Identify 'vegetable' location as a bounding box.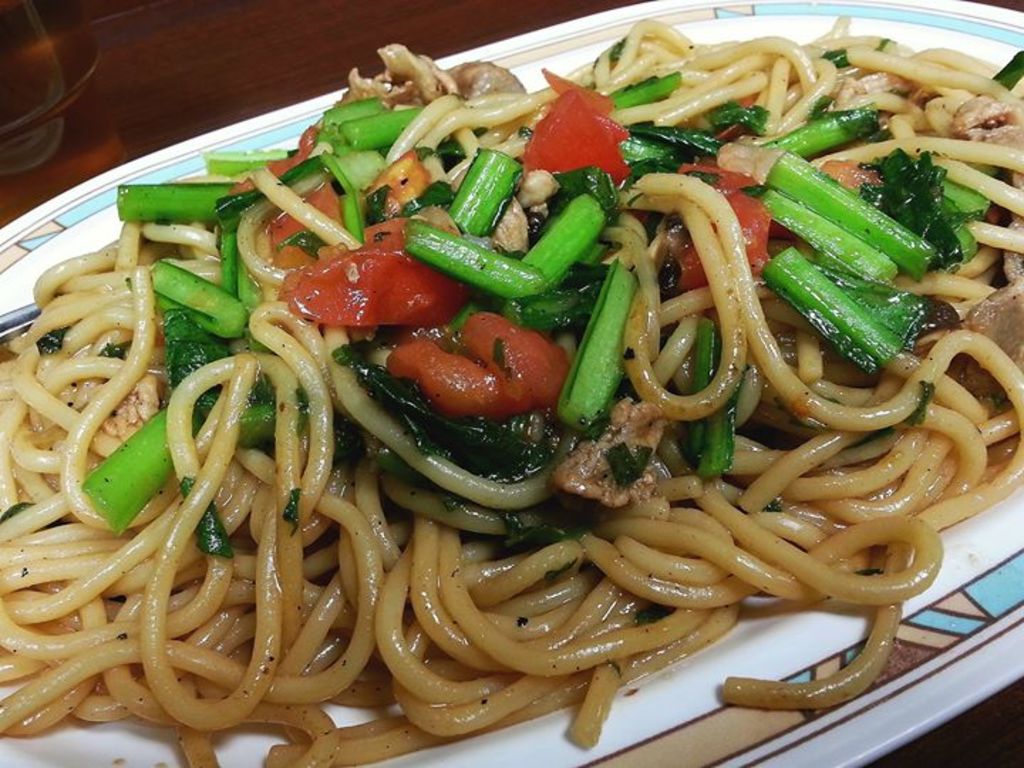
(388,316,560,418).
